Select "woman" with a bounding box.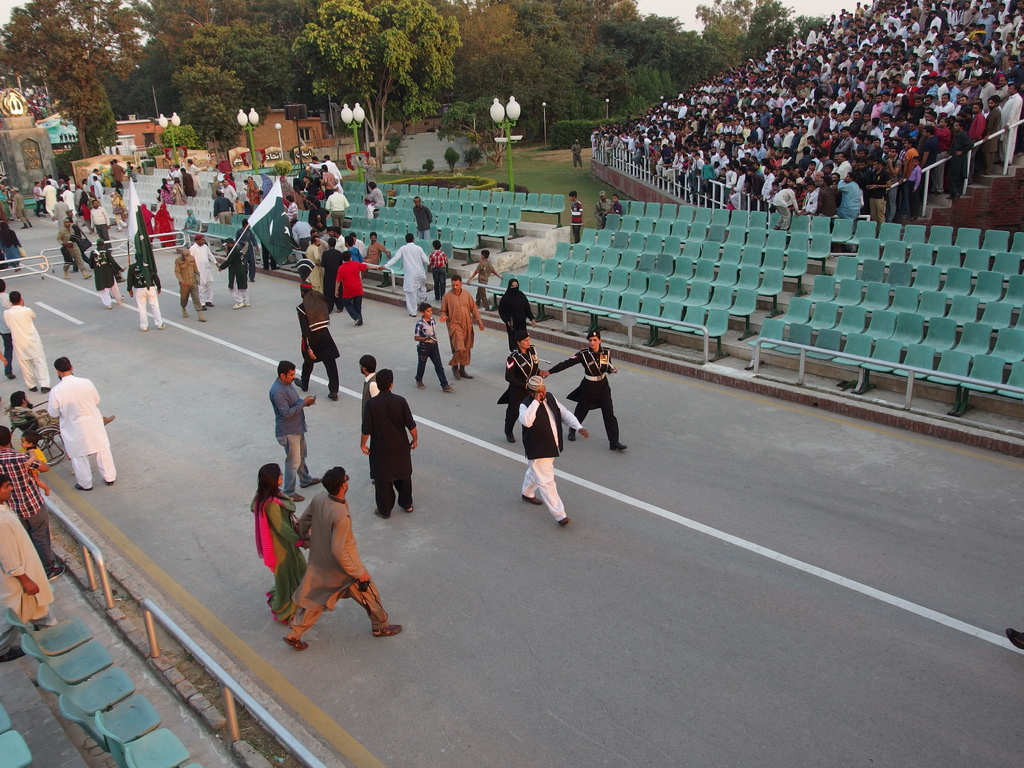
253 463 307 629.
